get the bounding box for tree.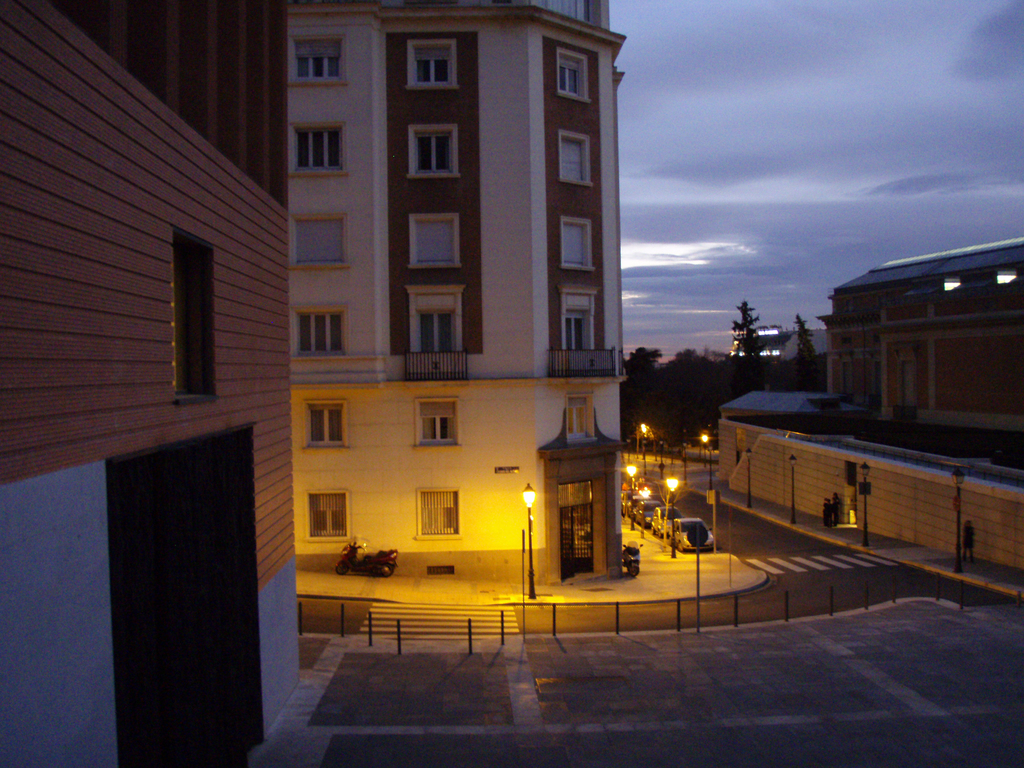
detection(624, 347, 666, 388).
